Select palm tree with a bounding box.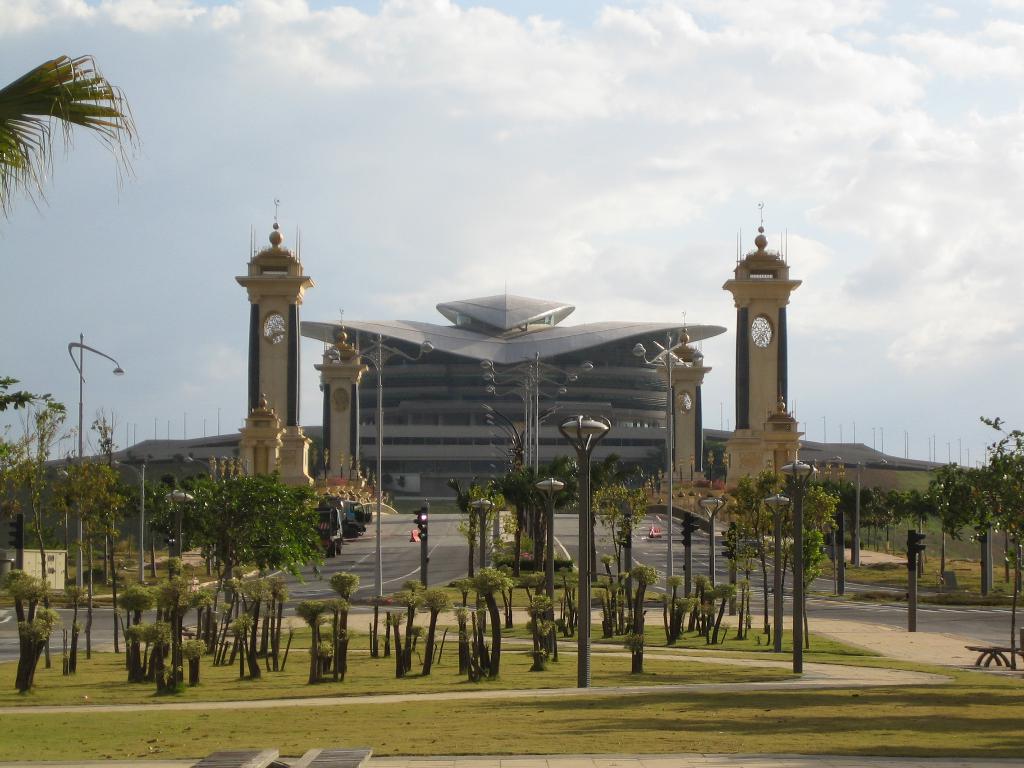
15/42/141/364.
